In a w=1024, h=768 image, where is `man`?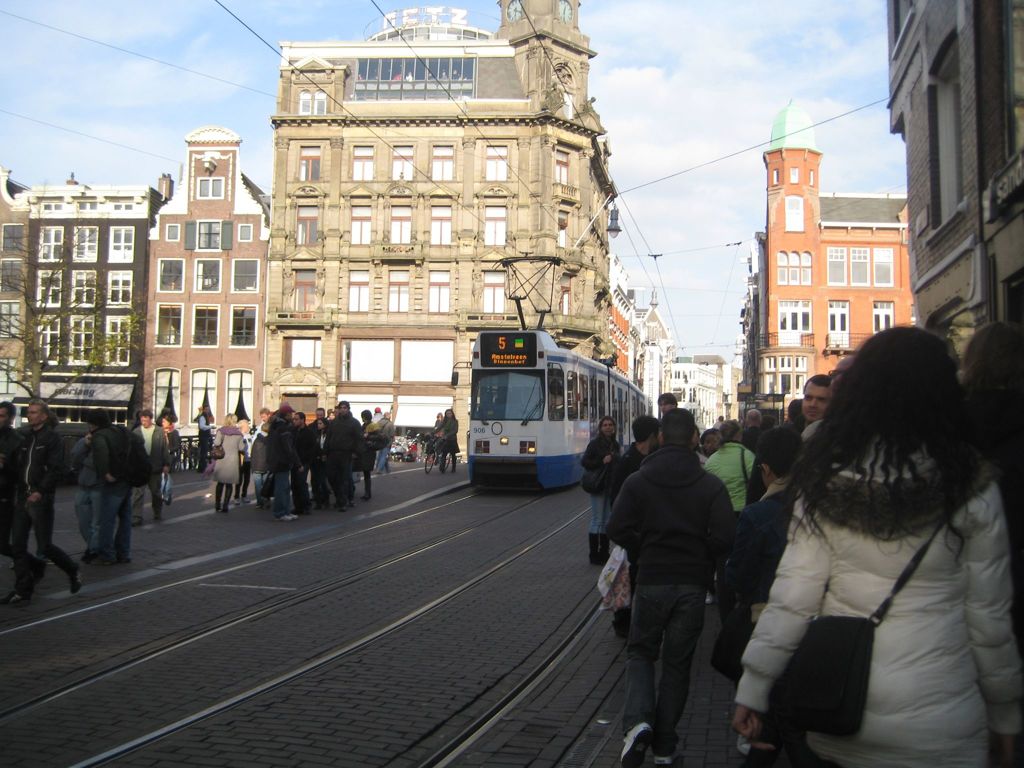
left=132, top=410, right=170, bottom=536.
